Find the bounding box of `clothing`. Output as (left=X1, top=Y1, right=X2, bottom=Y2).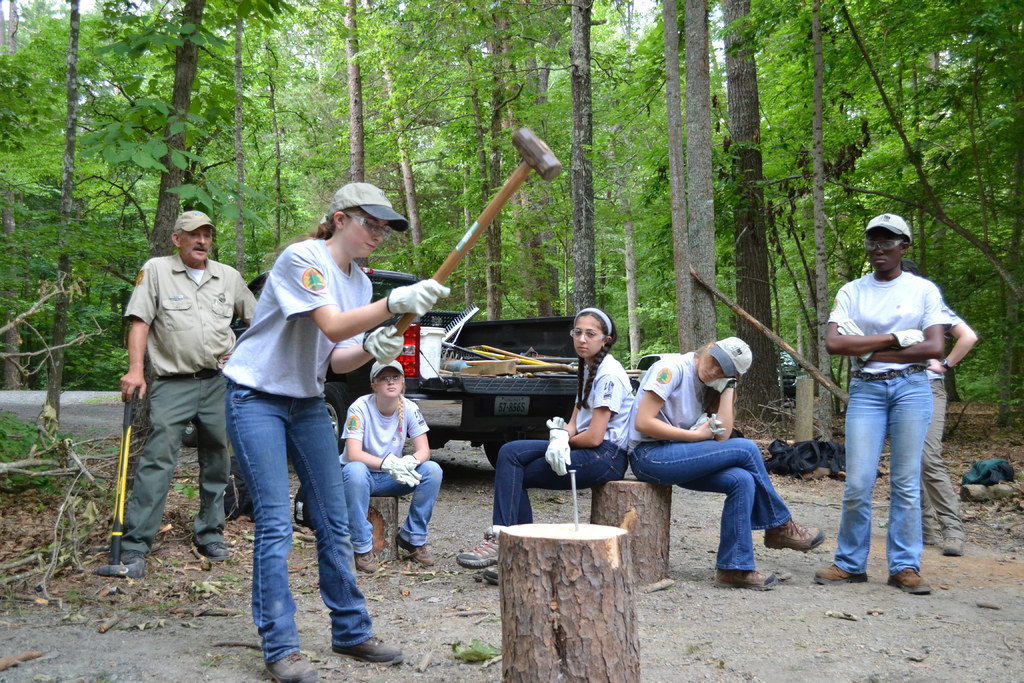
(left=828, top=288, right=950, bottom=564).
